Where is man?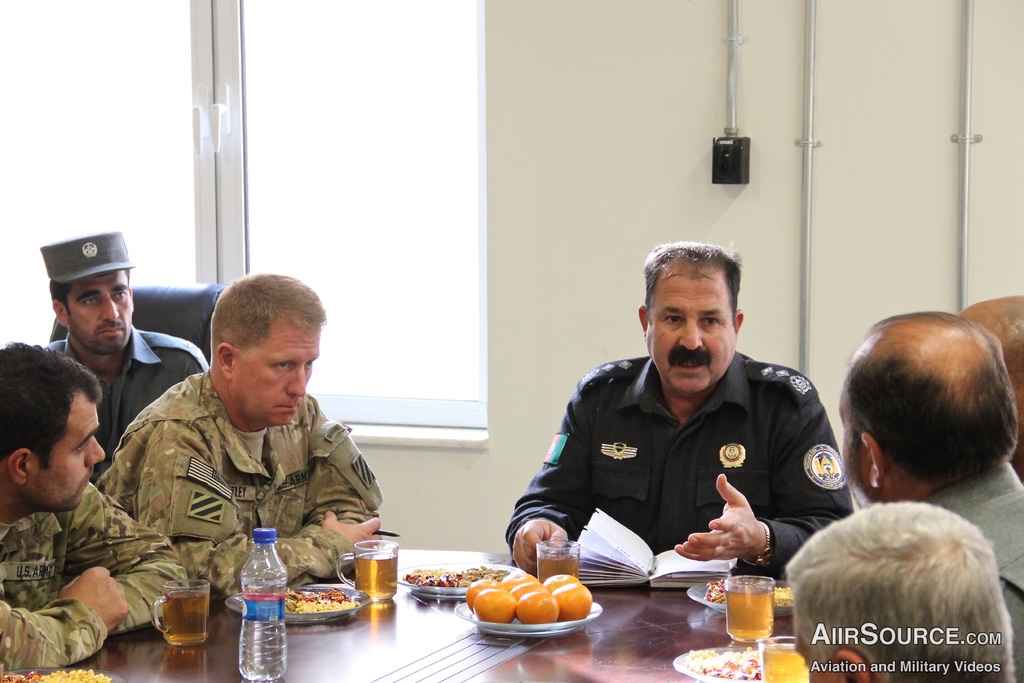
rect(0, 338, 189, 672).
